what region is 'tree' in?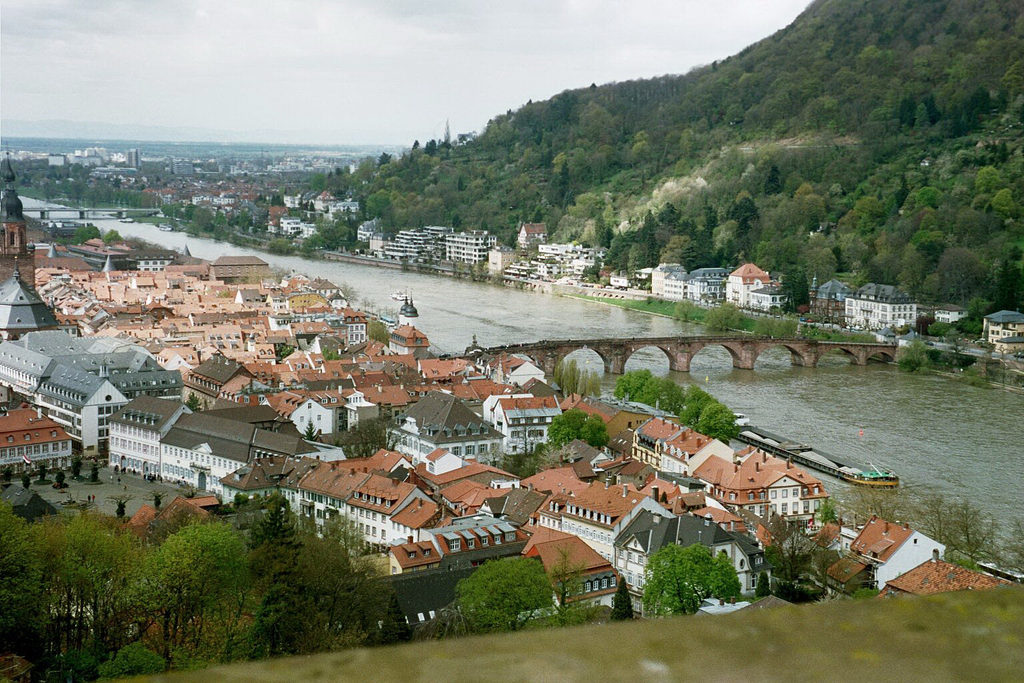
box(606, 224, 643, 263).
